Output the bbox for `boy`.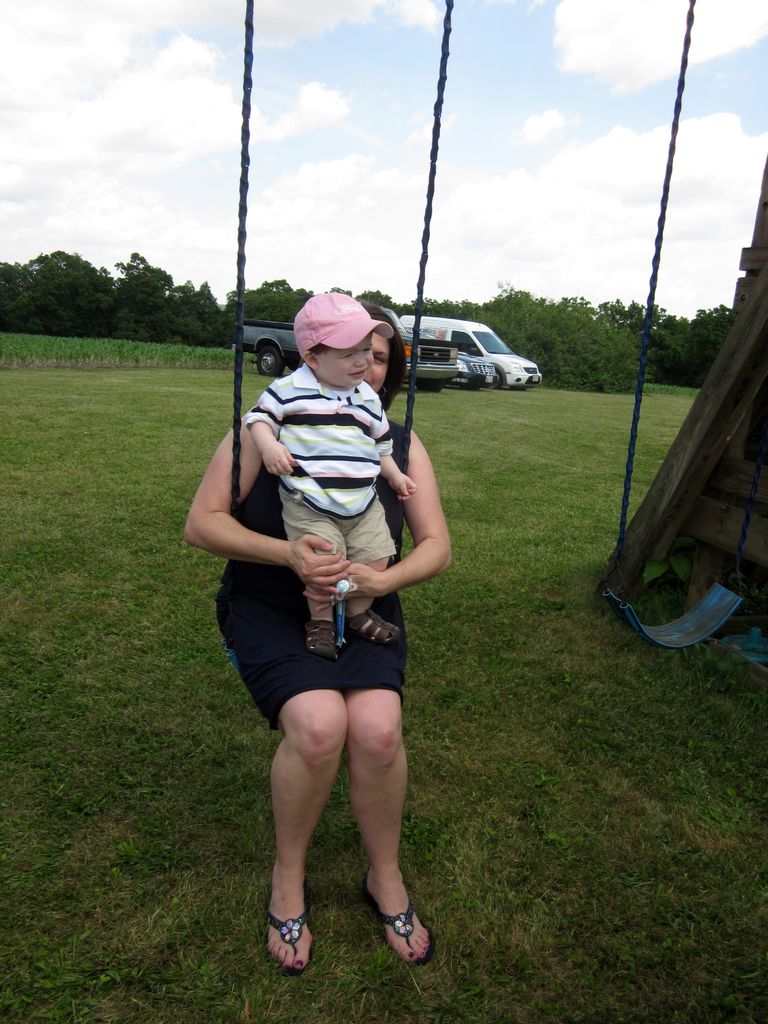
locate(244, 296, 403, 667).
